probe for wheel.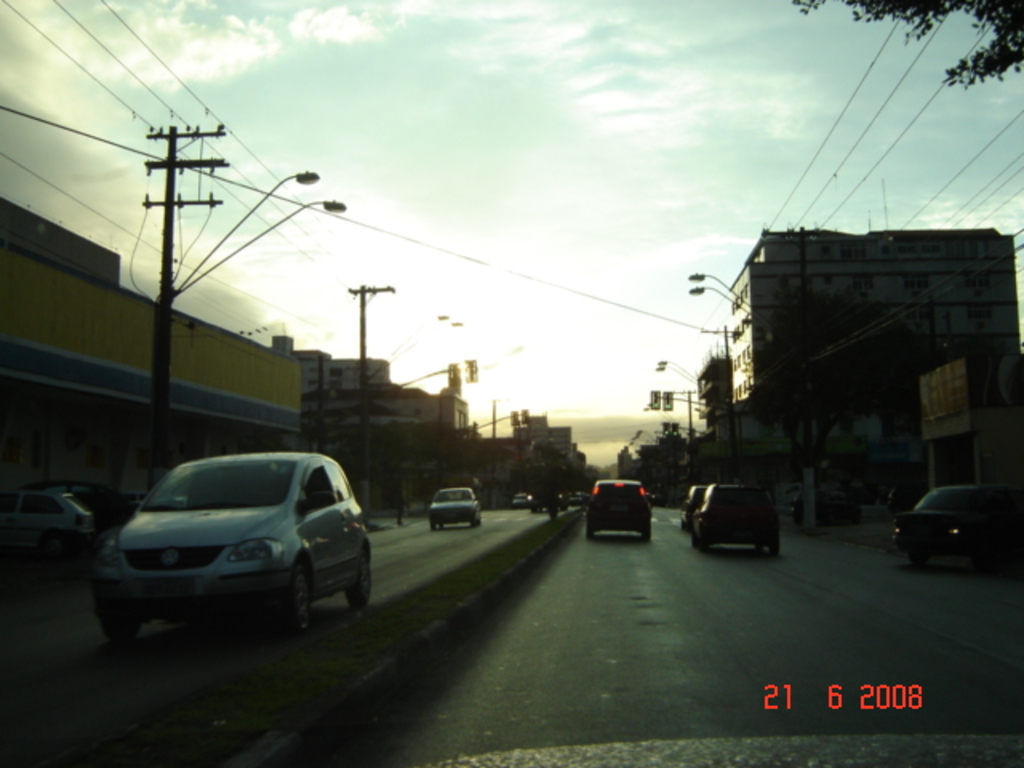
Probe result: 768,536,784,552.
